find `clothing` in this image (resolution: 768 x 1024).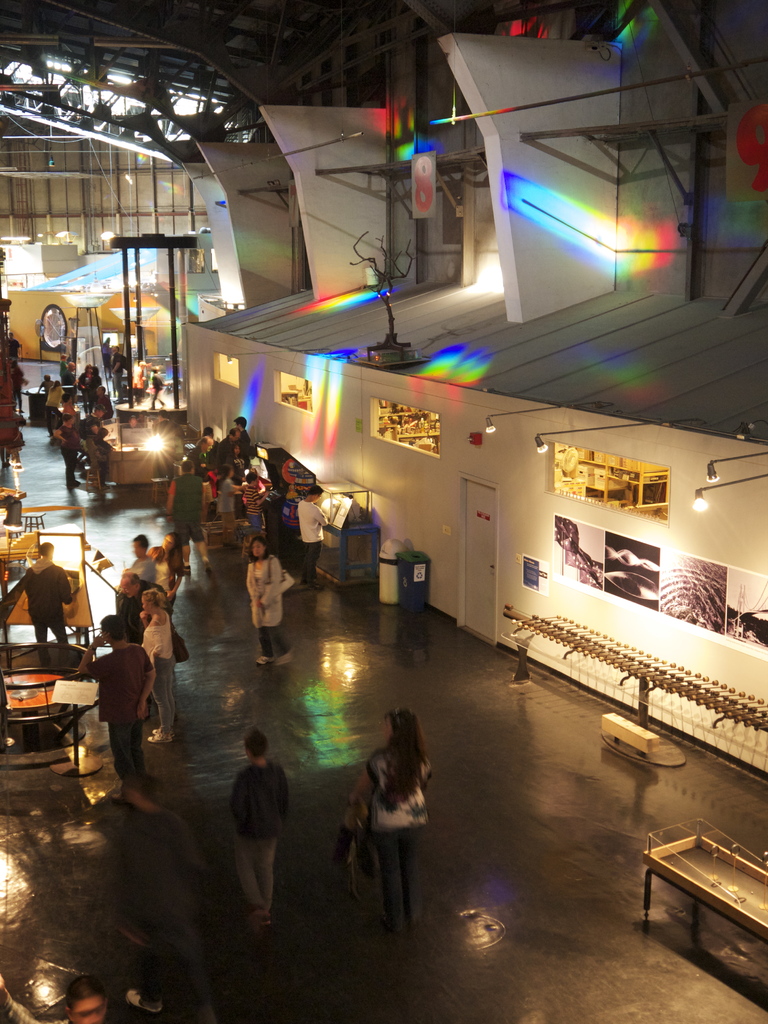
<box>0,410,30,467</box>.
